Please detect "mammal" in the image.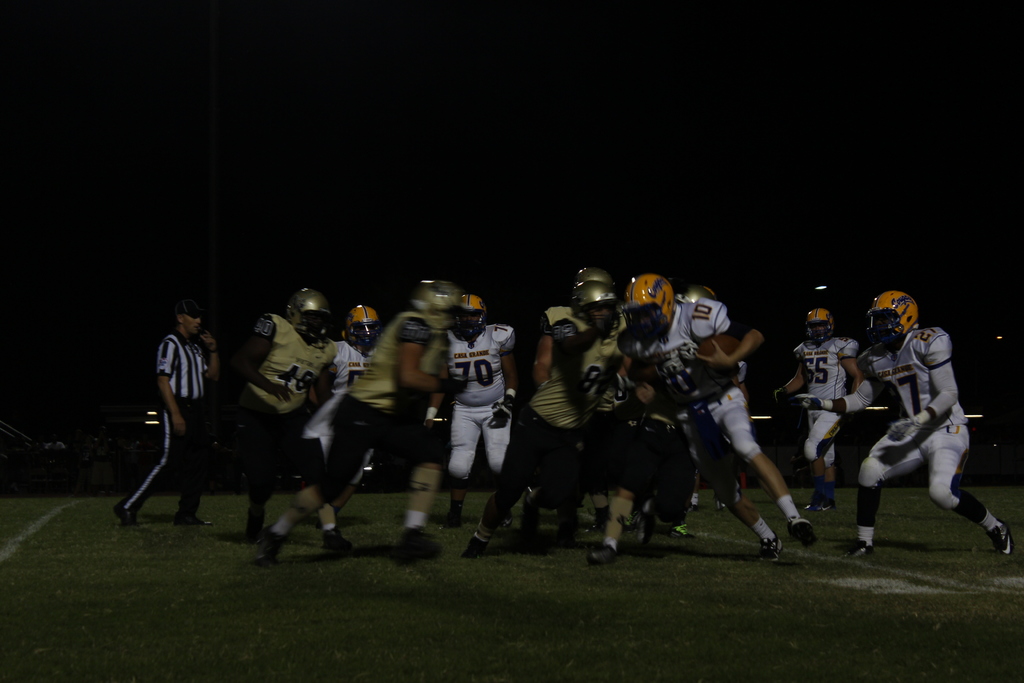
[x1=305, y1=299, x2=376, y2=522].
